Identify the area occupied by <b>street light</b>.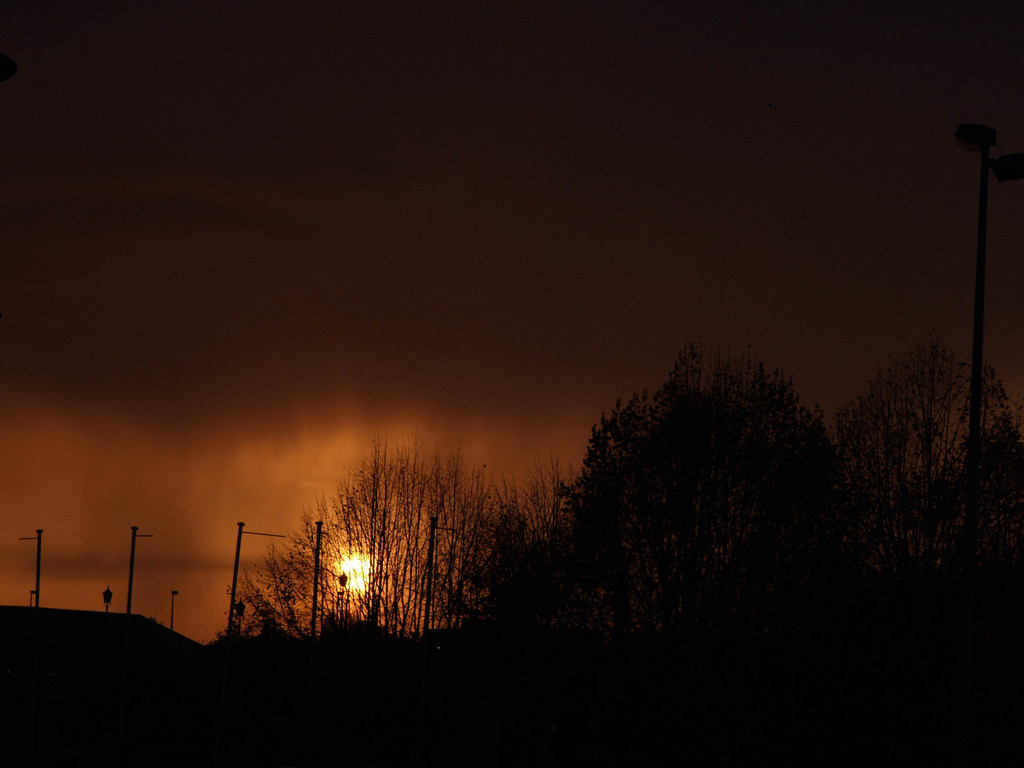
Area: rect(422, 518, 458, 637).
